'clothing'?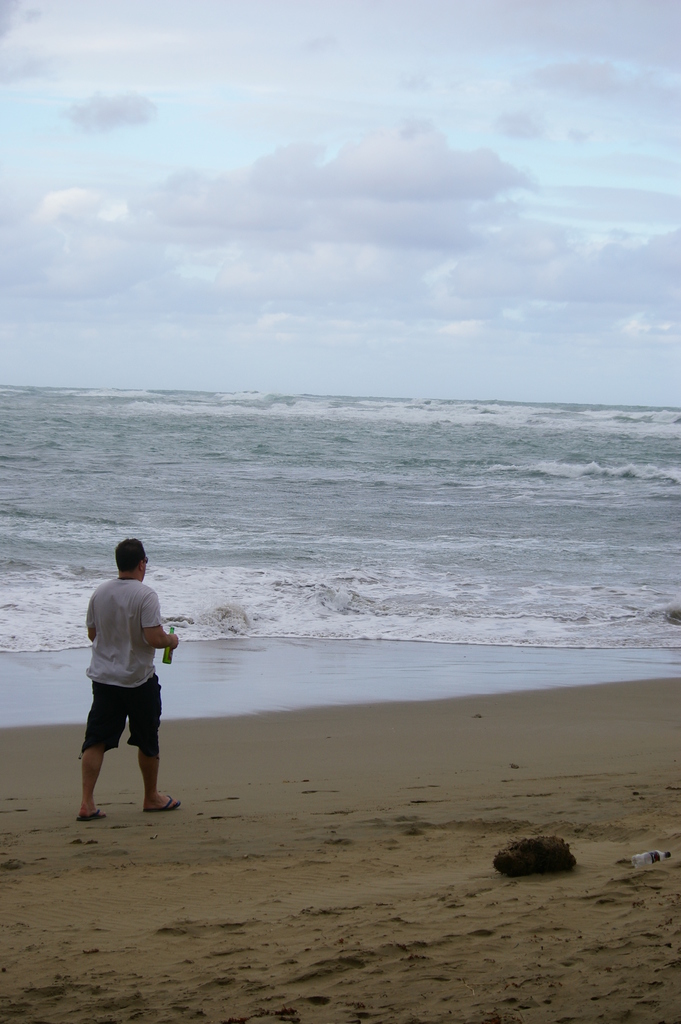
80,579,164,735
